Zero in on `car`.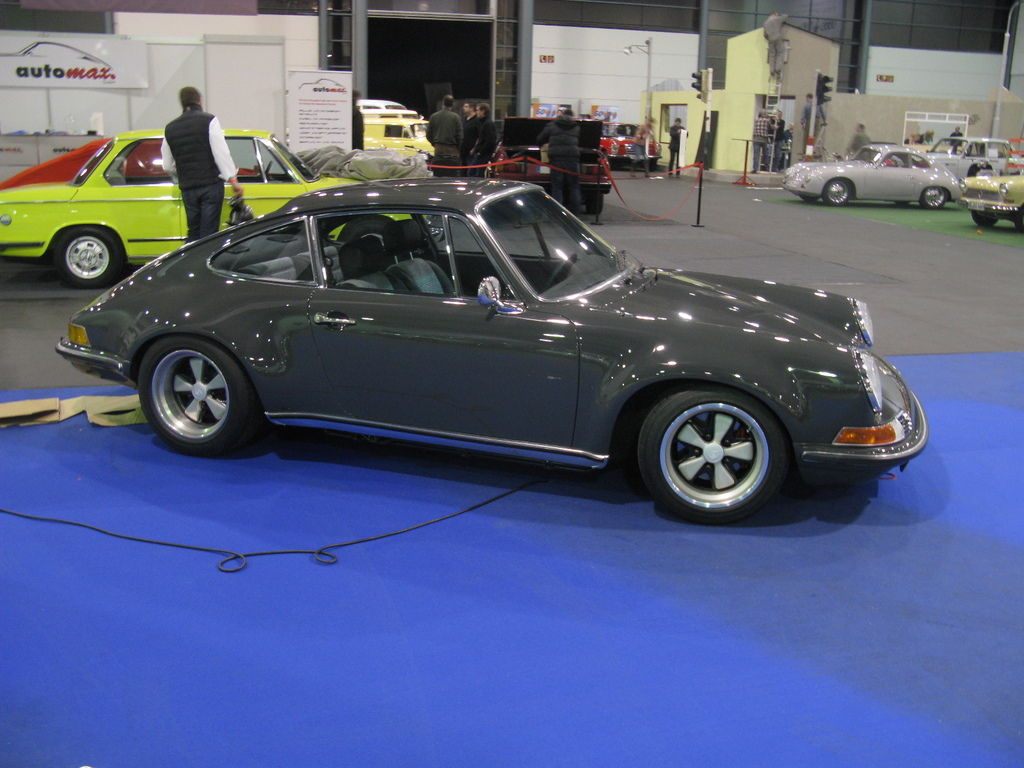
Zeroed in: 960/131/1023/227.
